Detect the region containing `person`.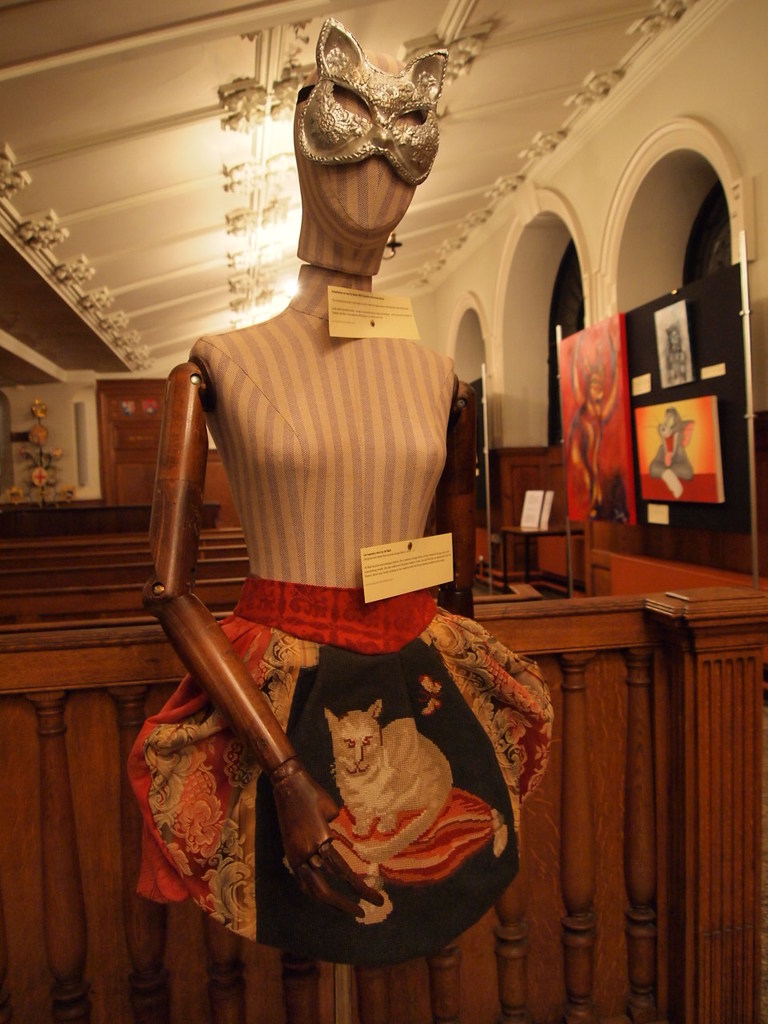
(140, 113, 555, 966).
